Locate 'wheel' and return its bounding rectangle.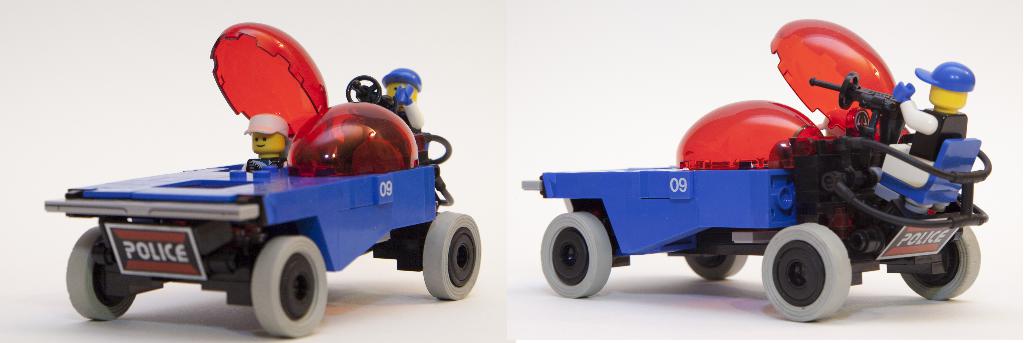
bbox=[906, 227, 979, 299].
